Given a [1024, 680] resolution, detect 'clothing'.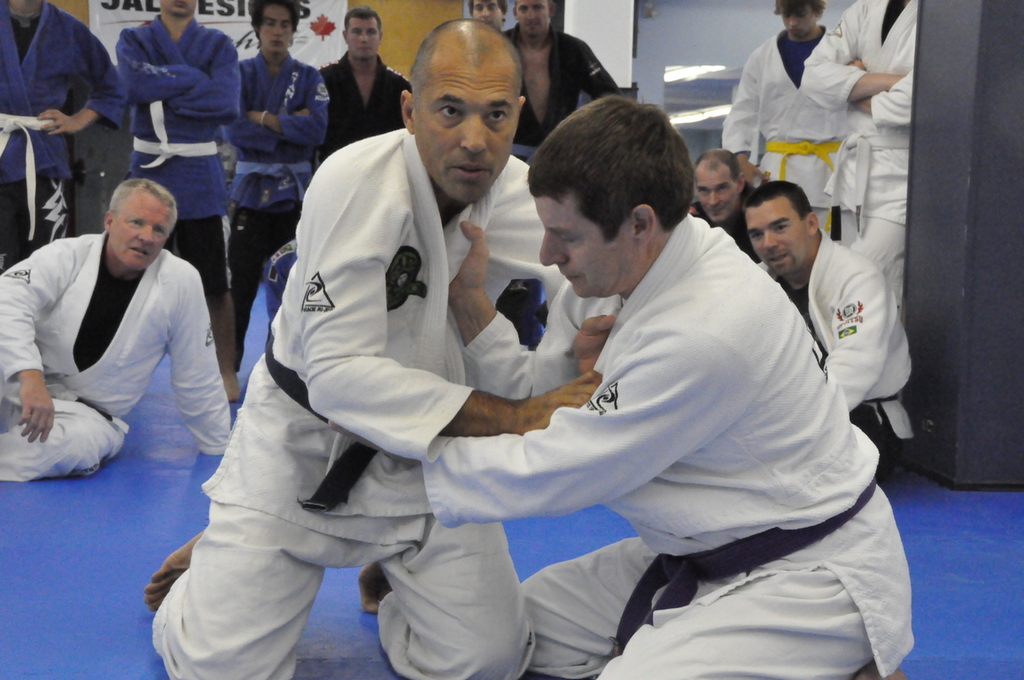
309, 48, 413, 174.
